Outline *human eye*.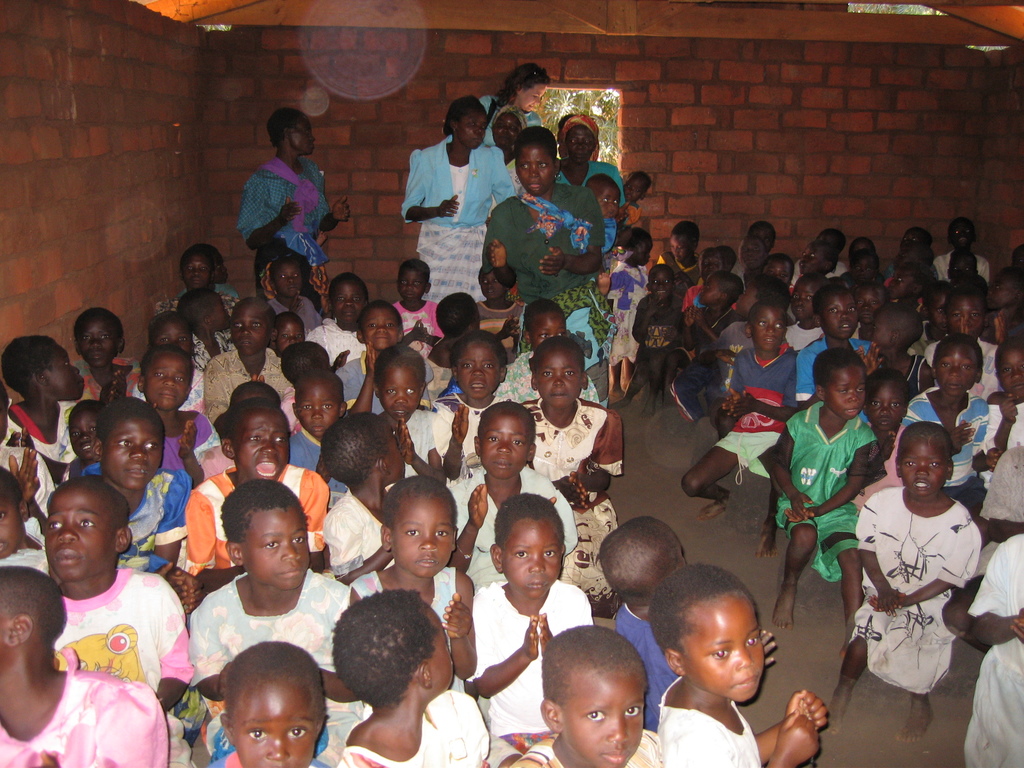
Outline: rect(367, 320, 375, 330).
